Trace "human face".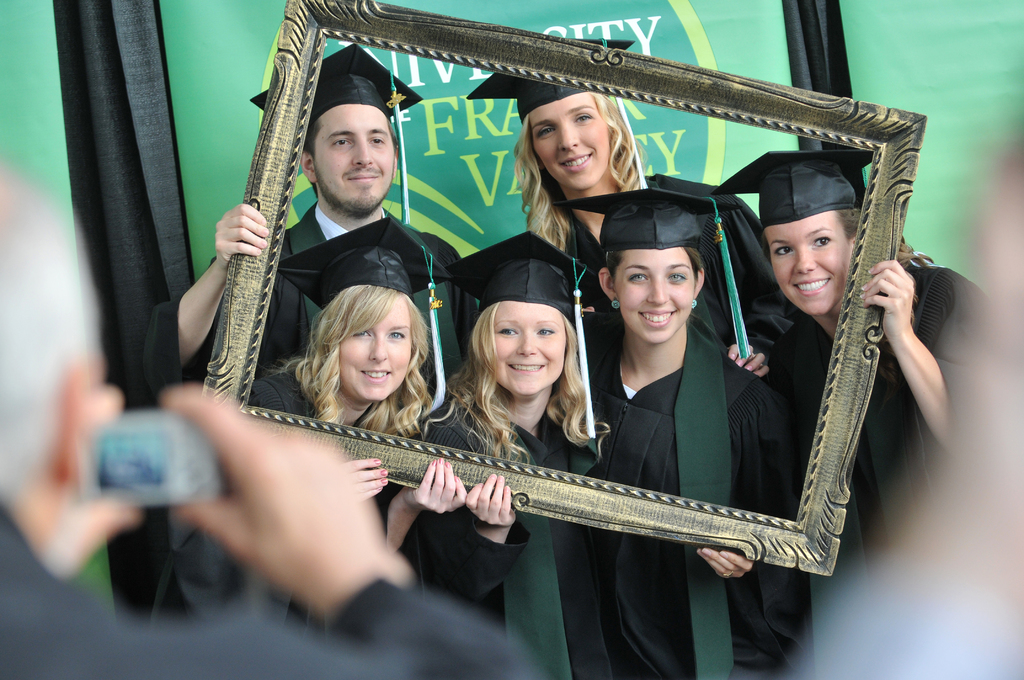
Traced to [531, 93, 612, 191].
